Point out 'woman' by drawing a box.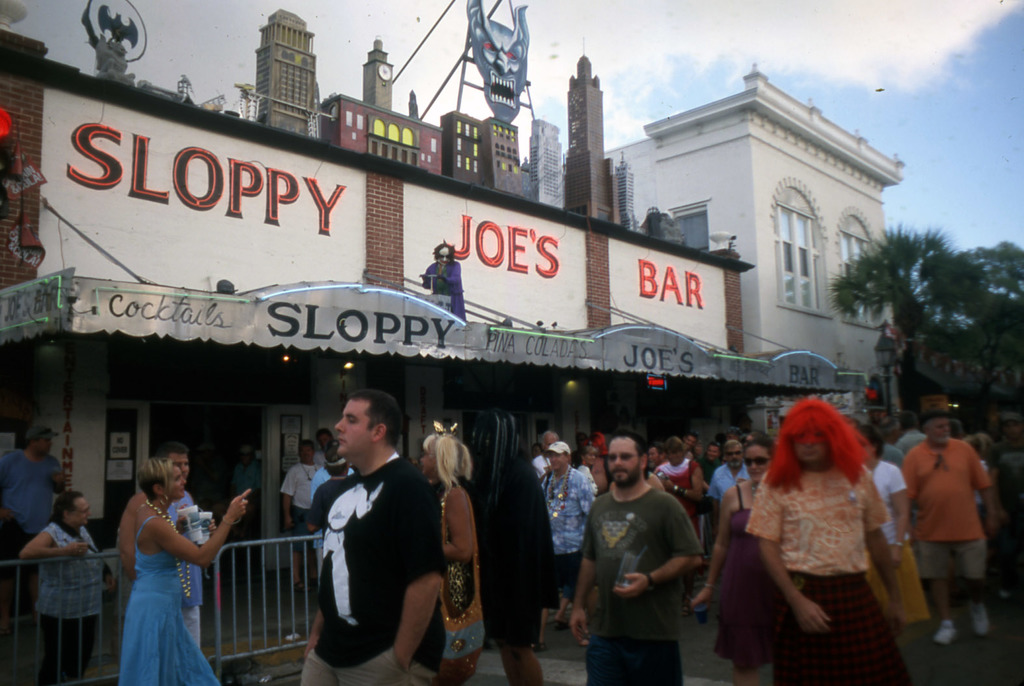
746, 397, 905, 685.
